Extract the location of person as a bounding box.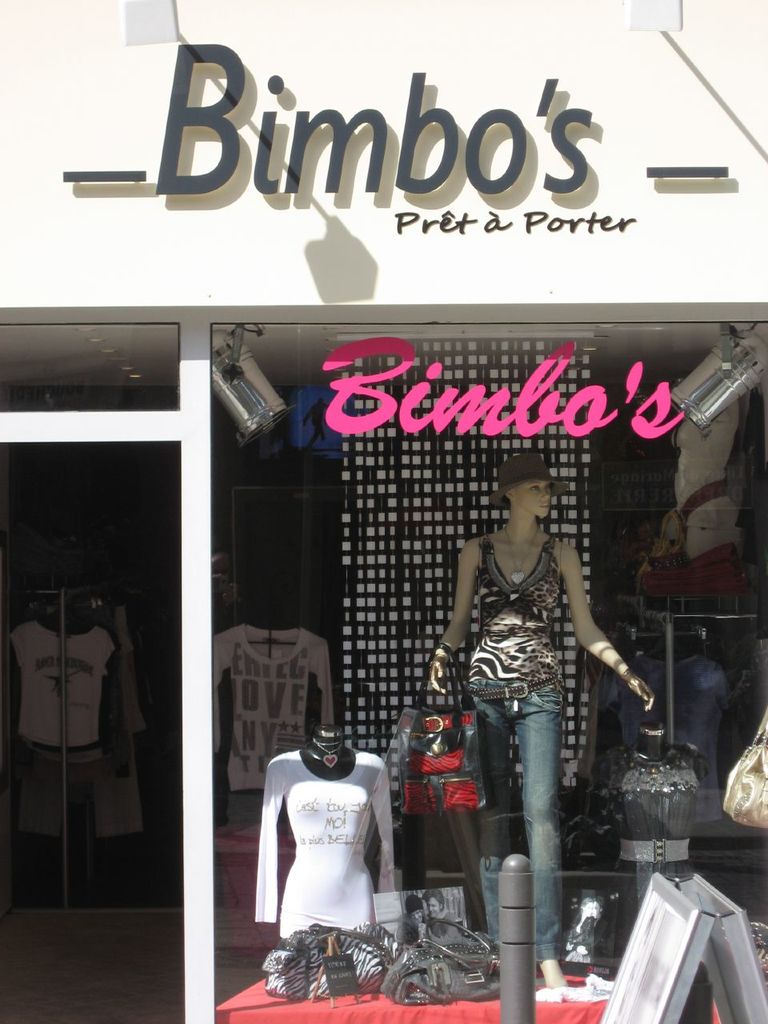
bbox=[410, 454, 621, 911].
